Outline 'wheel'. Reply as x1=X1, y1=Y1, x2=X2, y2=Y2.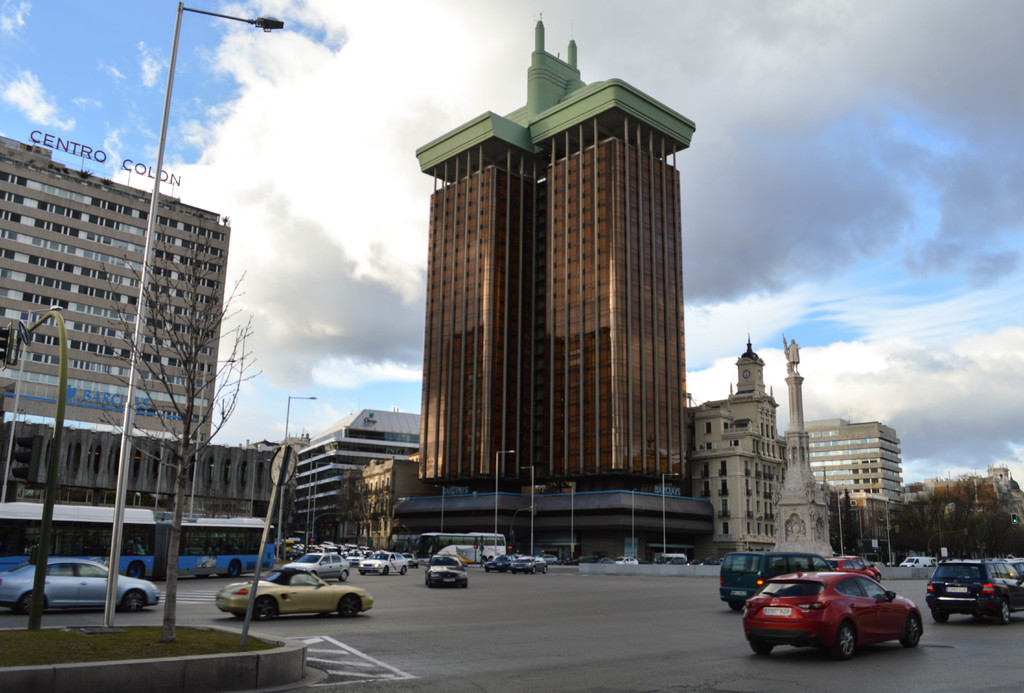
x1=123, y1=593, x2=141, y2=613.
